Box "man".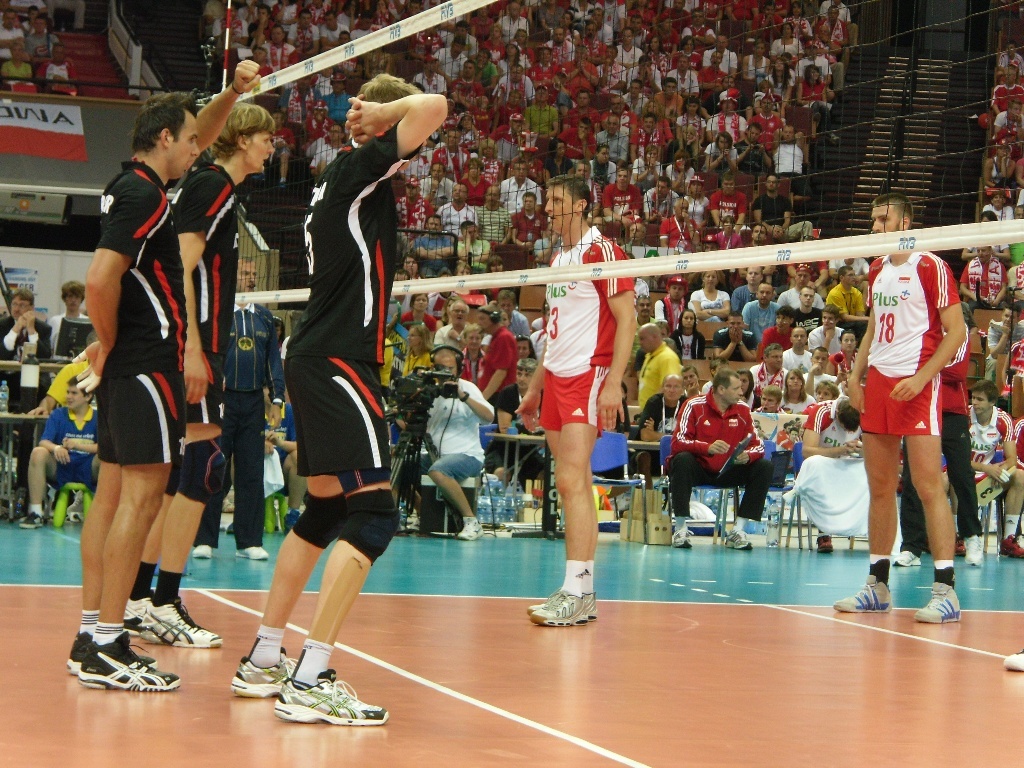
box(64, 60, 256, 692).
